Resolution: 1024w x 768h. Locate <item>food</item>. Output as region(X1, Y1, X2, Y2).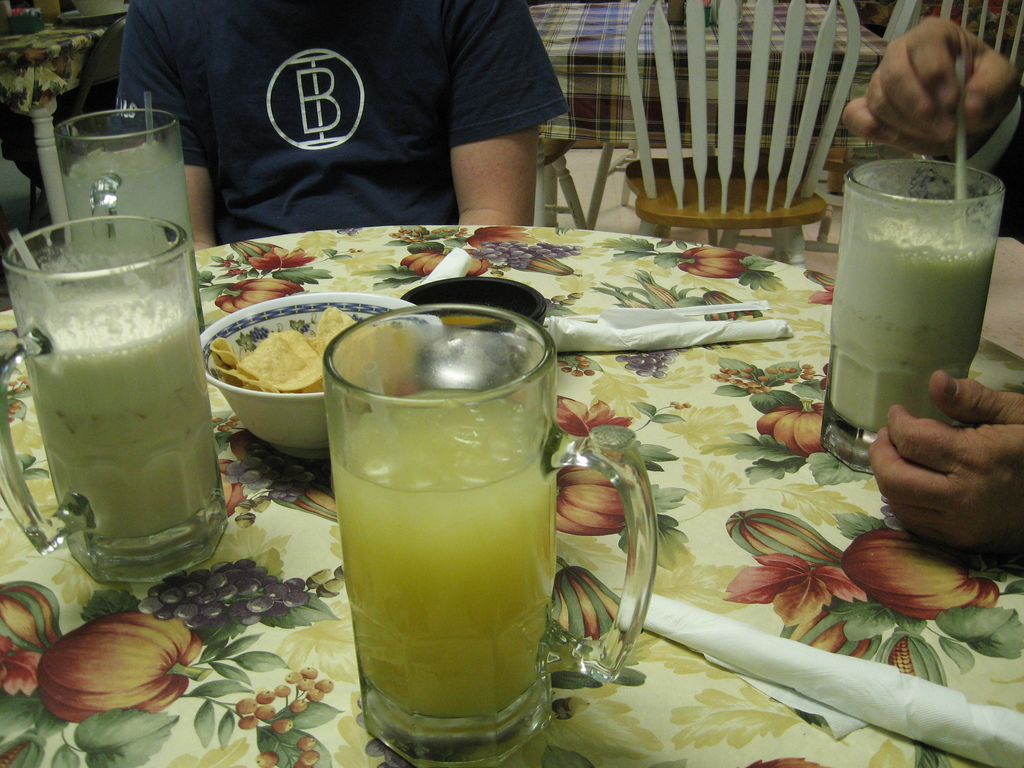
region(556, 356, 595, 378).
